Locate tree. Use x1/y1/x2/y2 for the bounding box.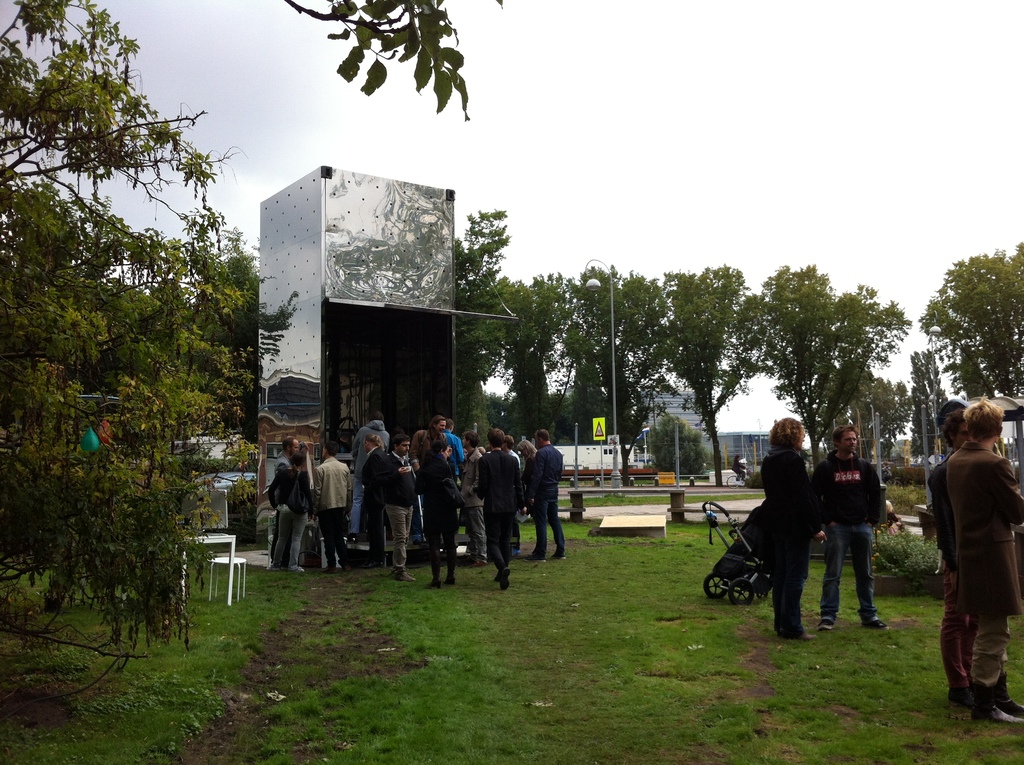
222/234/317/515.
